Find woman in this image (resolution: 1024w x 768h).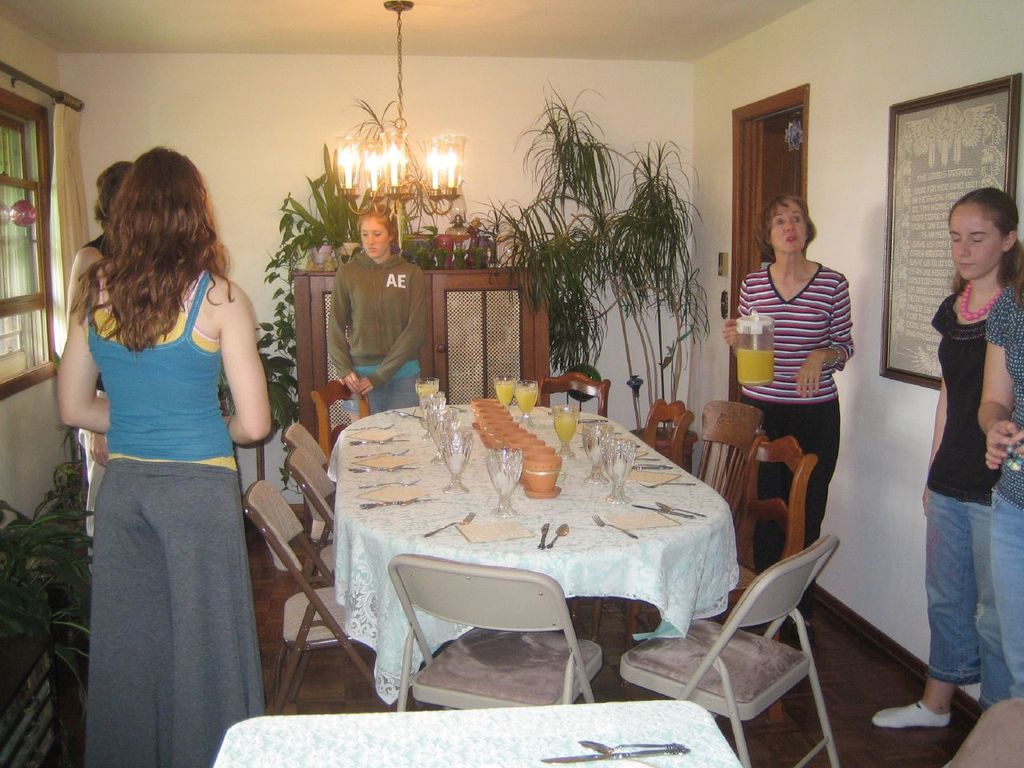
box=[721, 194, 851, 629].
